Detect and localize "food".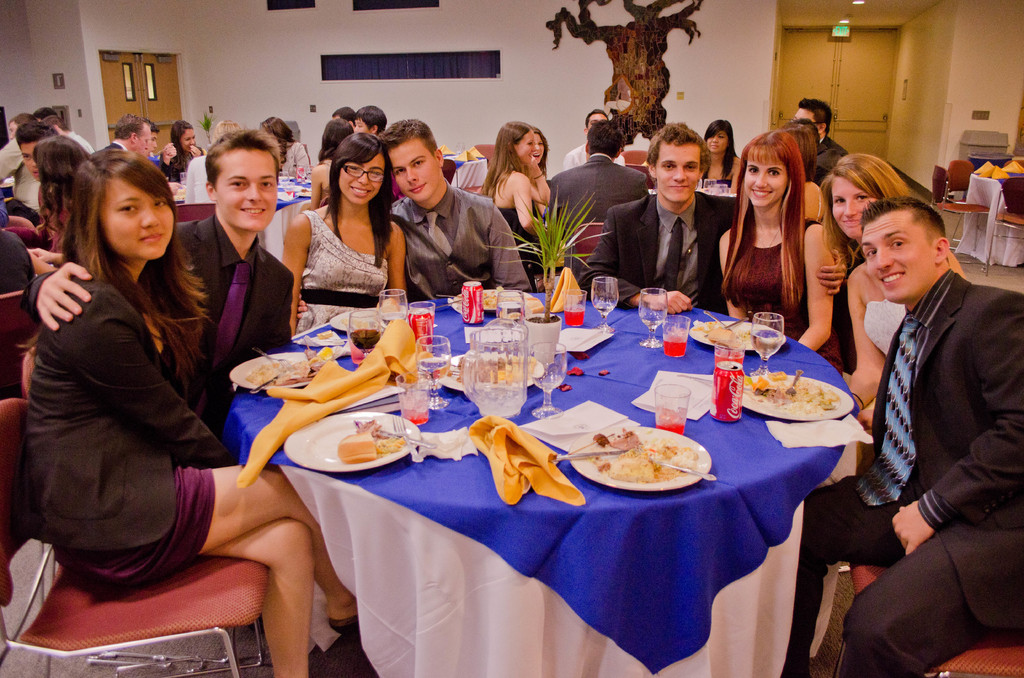
Localized at locate(742, 368, 838, 417).
